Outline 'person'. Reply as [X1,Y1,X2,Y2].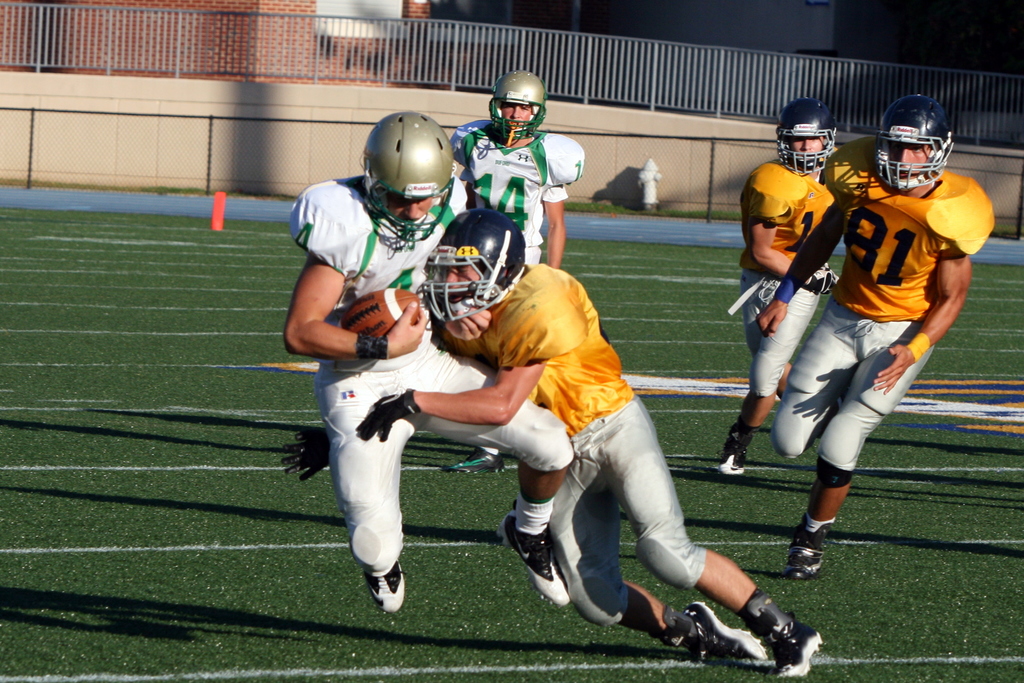
[443,209,814,676].
